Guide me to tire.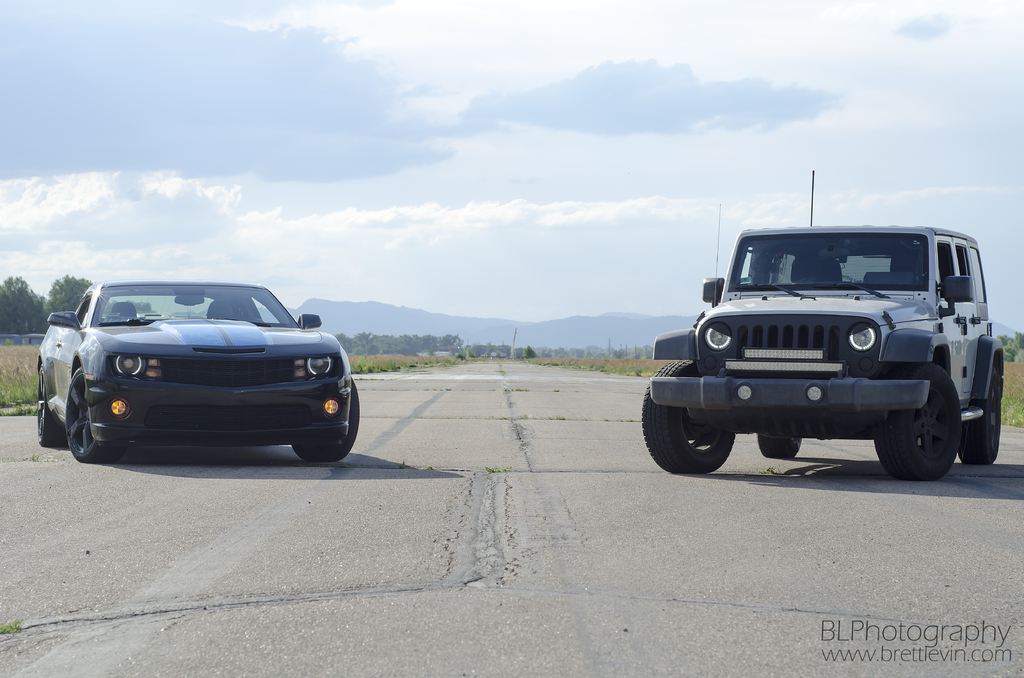
Guidance: 63:367:108:462.
